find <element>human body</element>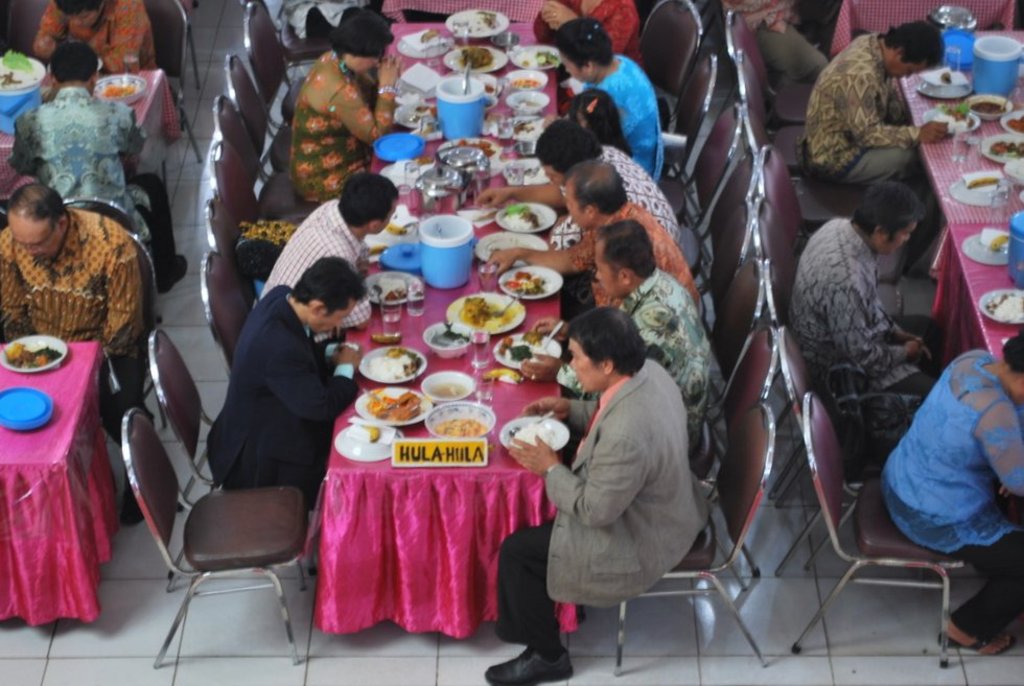
(204, 257, 357, 499)
